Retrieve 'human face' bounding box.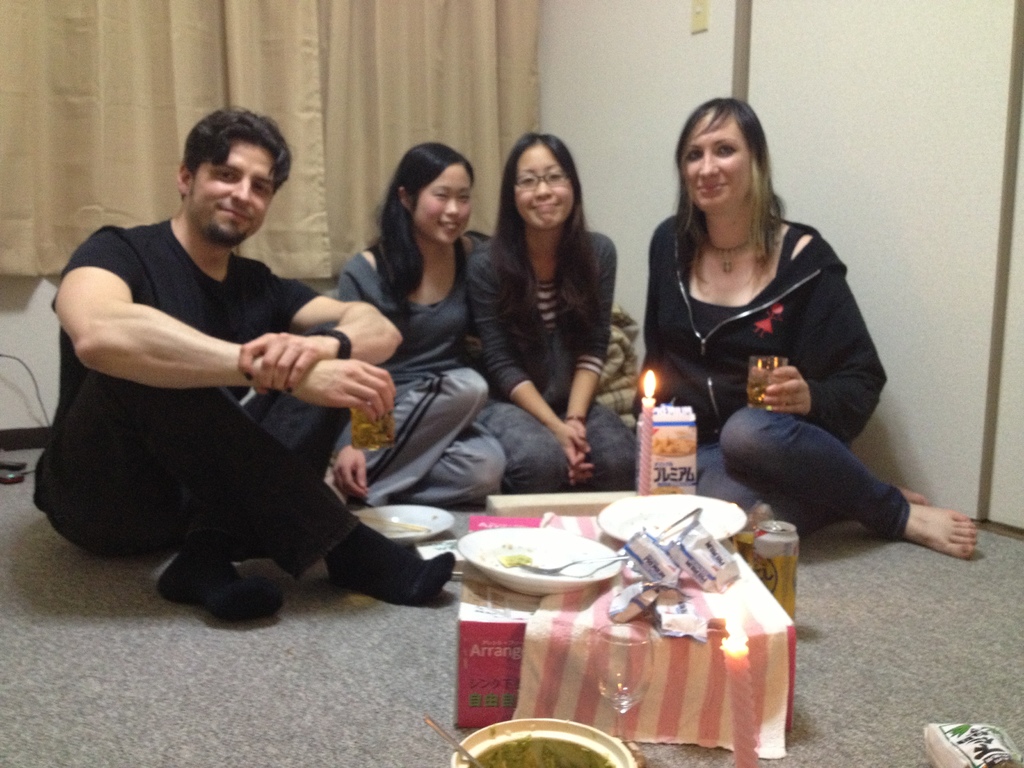
Bounding box: 191,140,275,246.
